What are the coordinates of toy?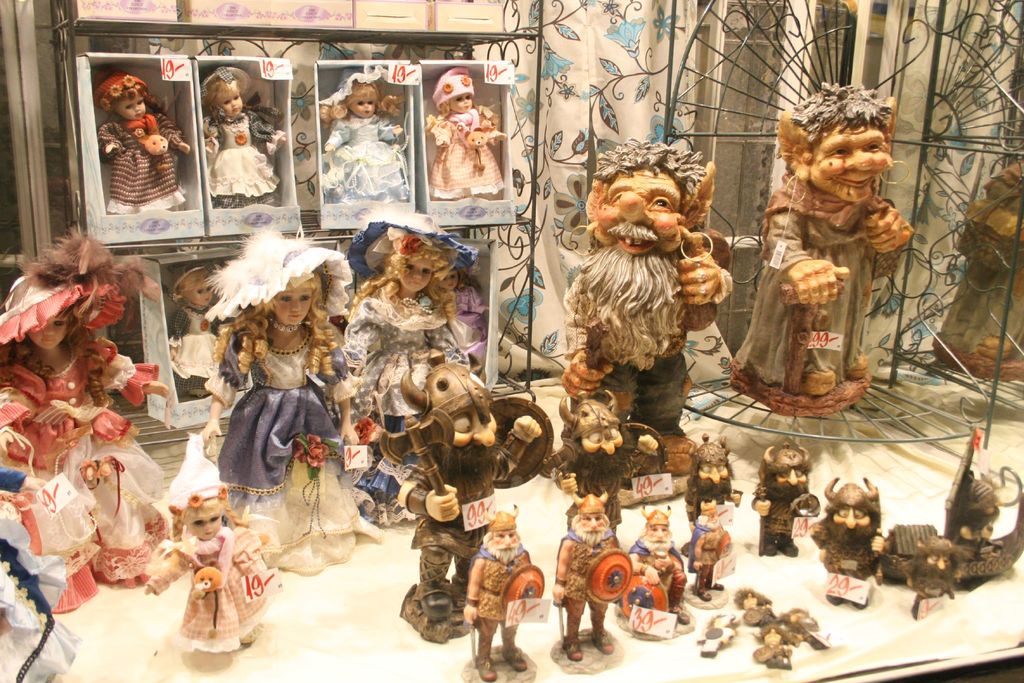
bbox=[379, 354, 535, 649].
